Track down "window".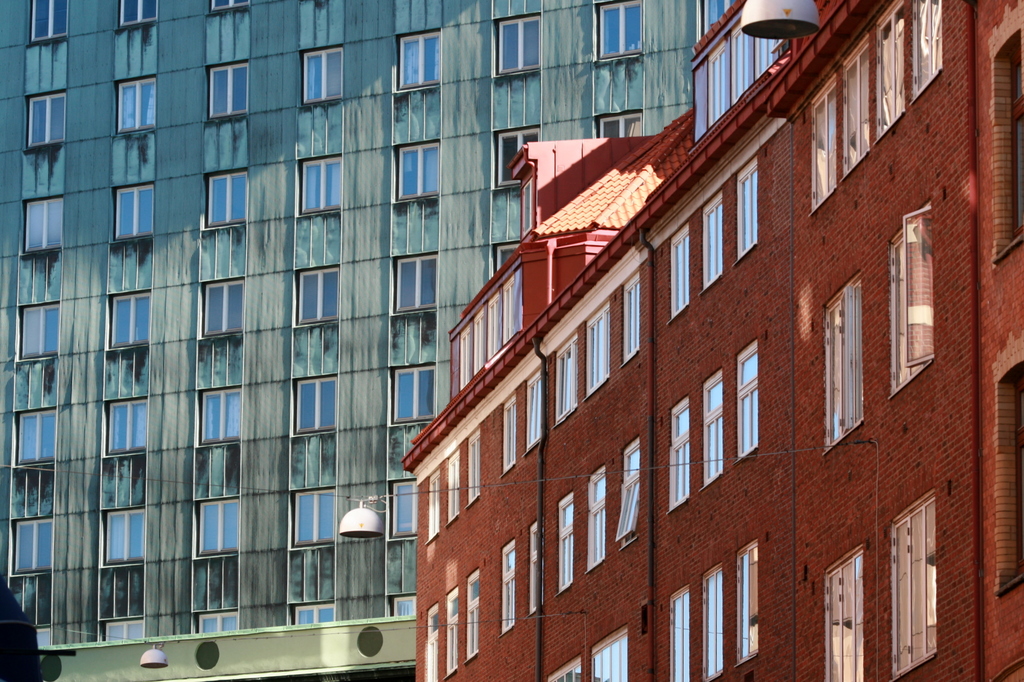
Tracked to locate(584, 301, 609, 399).
